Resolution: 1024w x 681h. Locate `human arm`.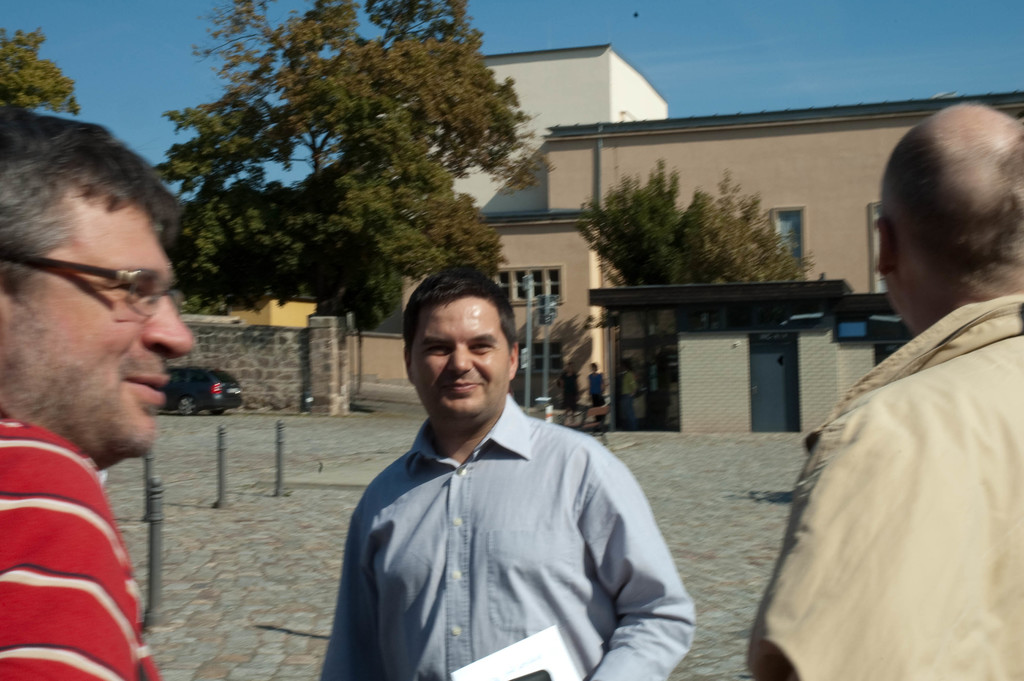
589/453/693/680.
